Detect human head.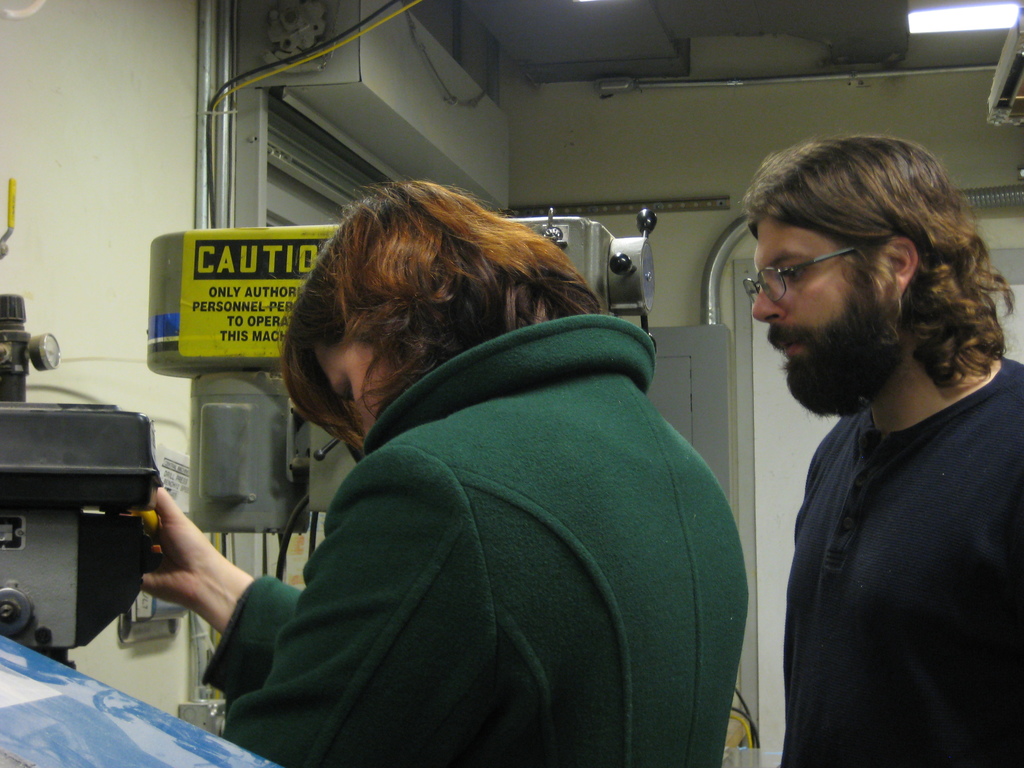
Detected at box(282, 176, 584, 445).
